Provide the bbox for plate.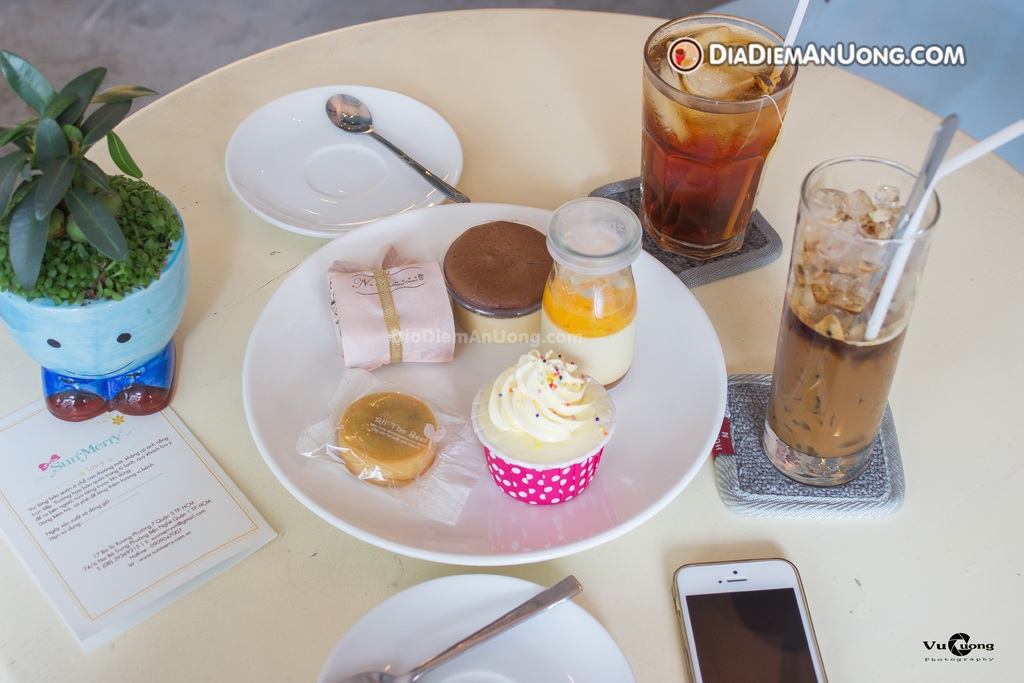
227/79/457/240.
